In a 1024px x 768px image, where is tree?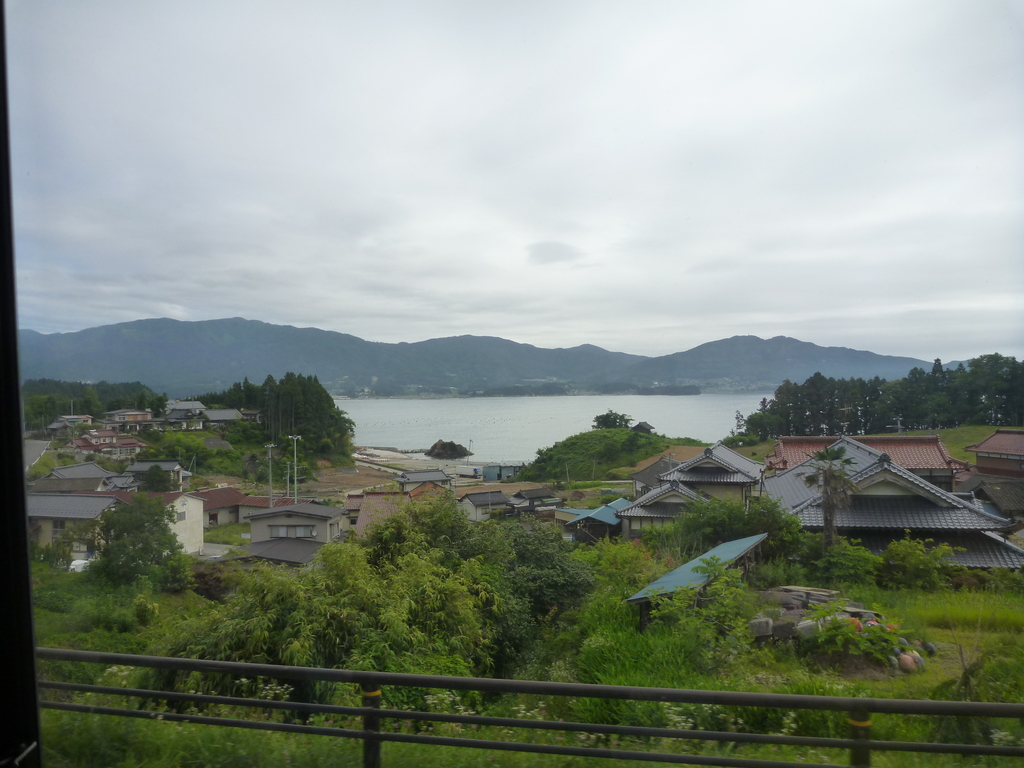
x1=587, y1=406, x2=637, y2=430.
